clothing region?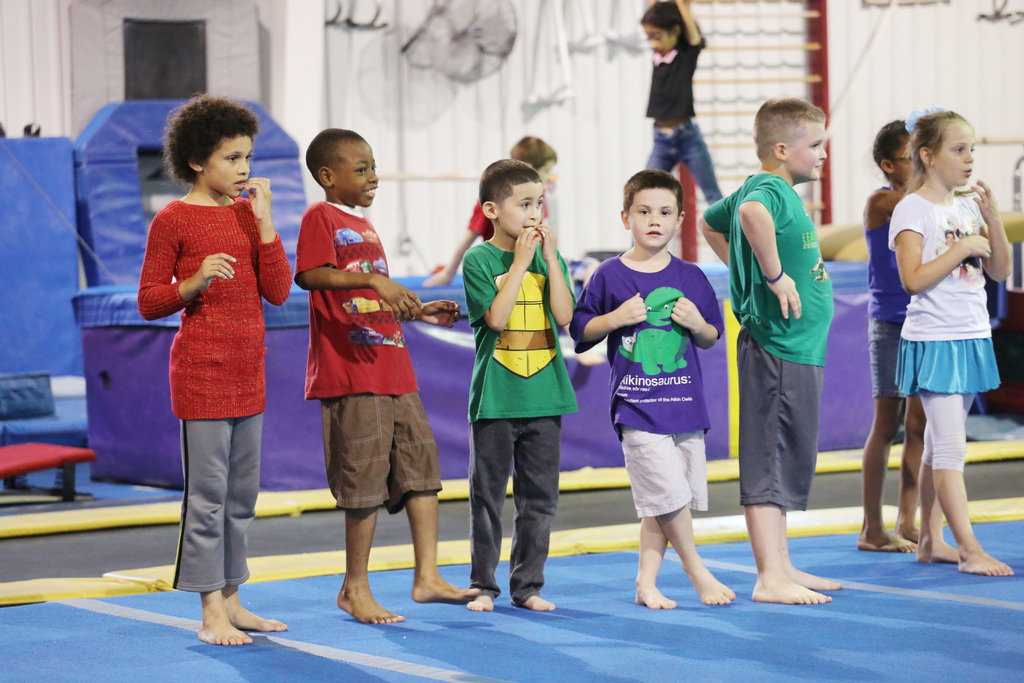
[472, 198, 547, 238]
